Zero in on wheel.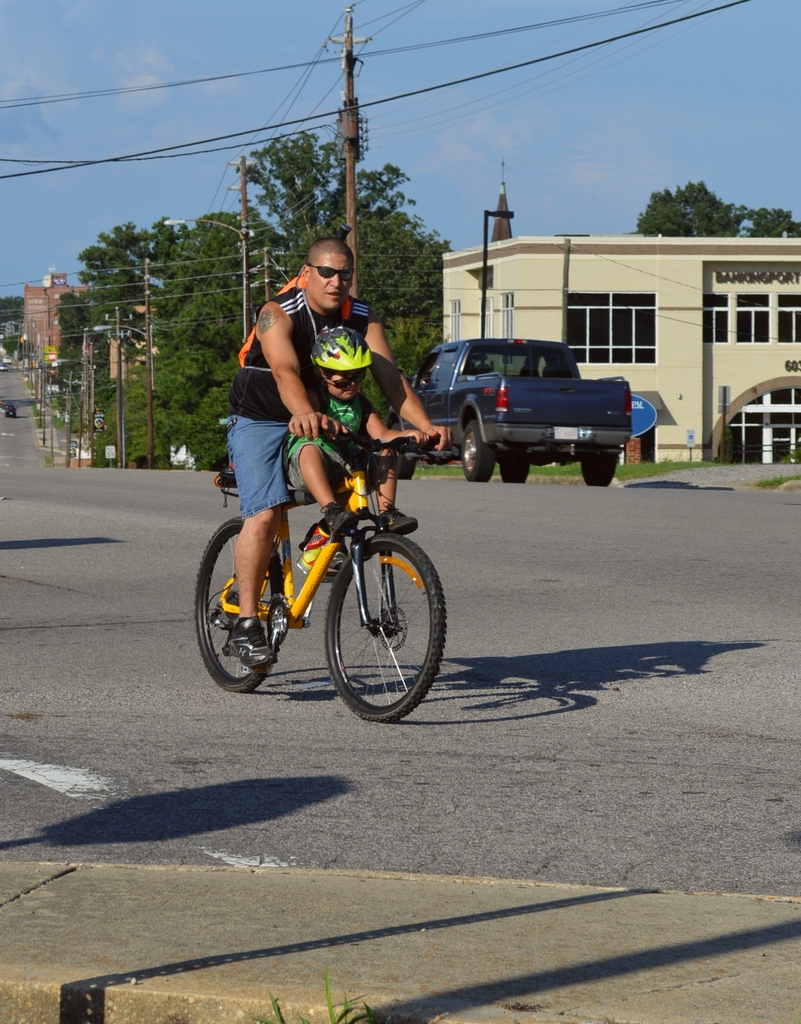
Zeroed in: rect(459, 417, 500, 482).
